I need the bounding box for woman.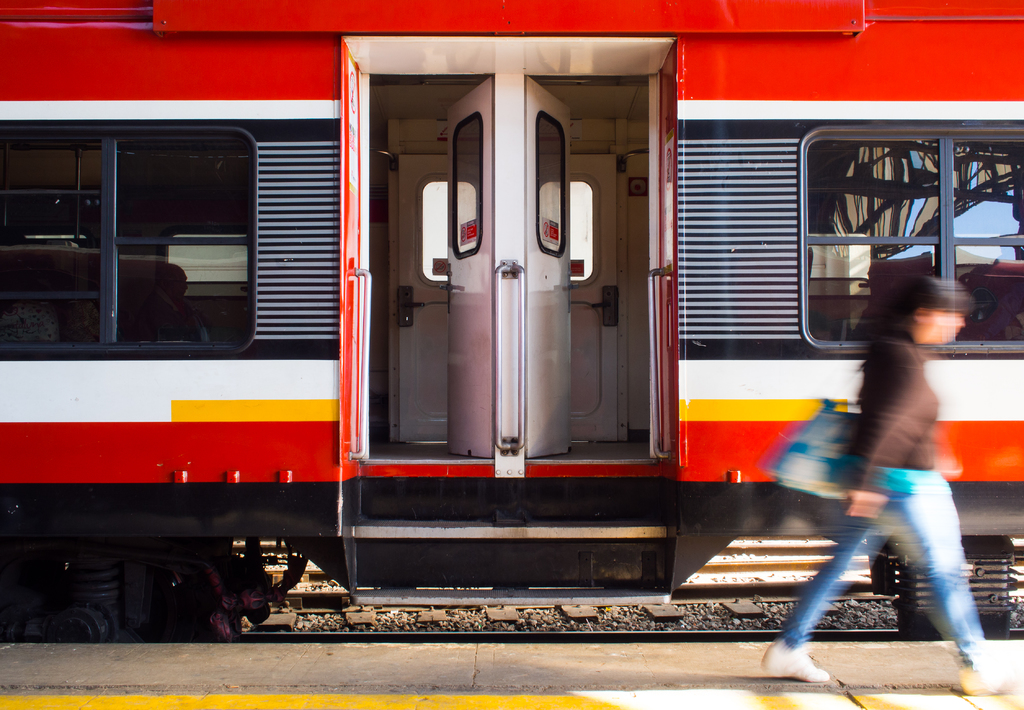
Here it is: BBox(776, 261, 994, 659).
